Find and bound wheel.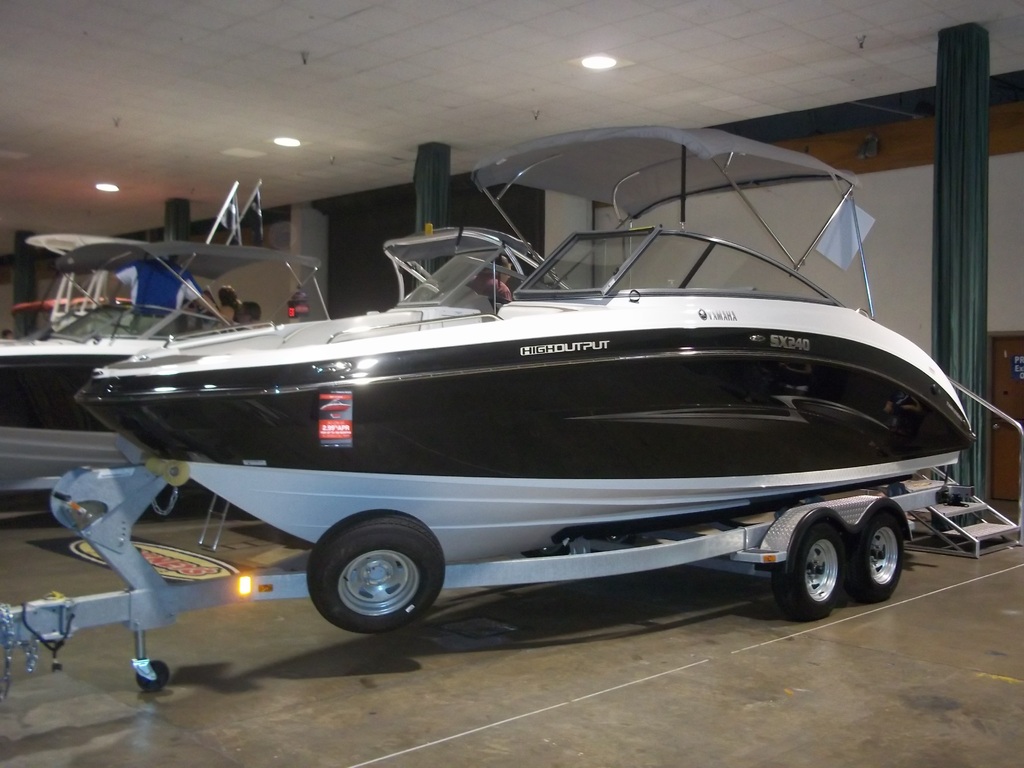
Bound: {"left": 852, "top": 509, "right": 904, "bottom": 600}.
